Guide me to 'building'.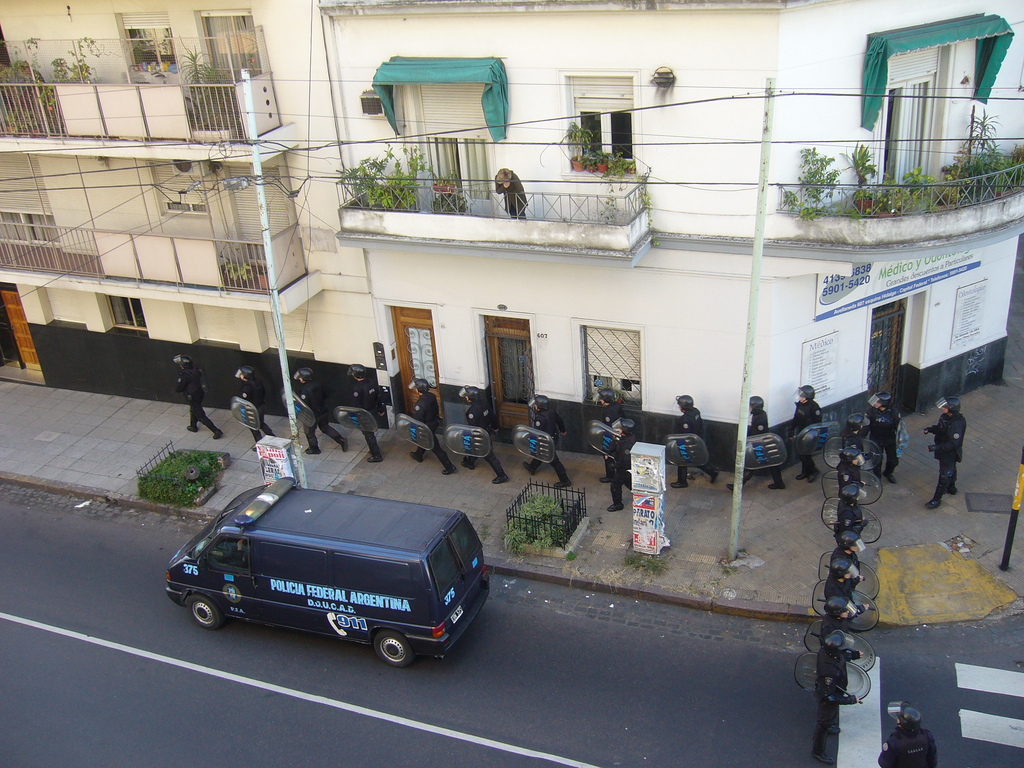
Guidance: 0:0:400:428.
